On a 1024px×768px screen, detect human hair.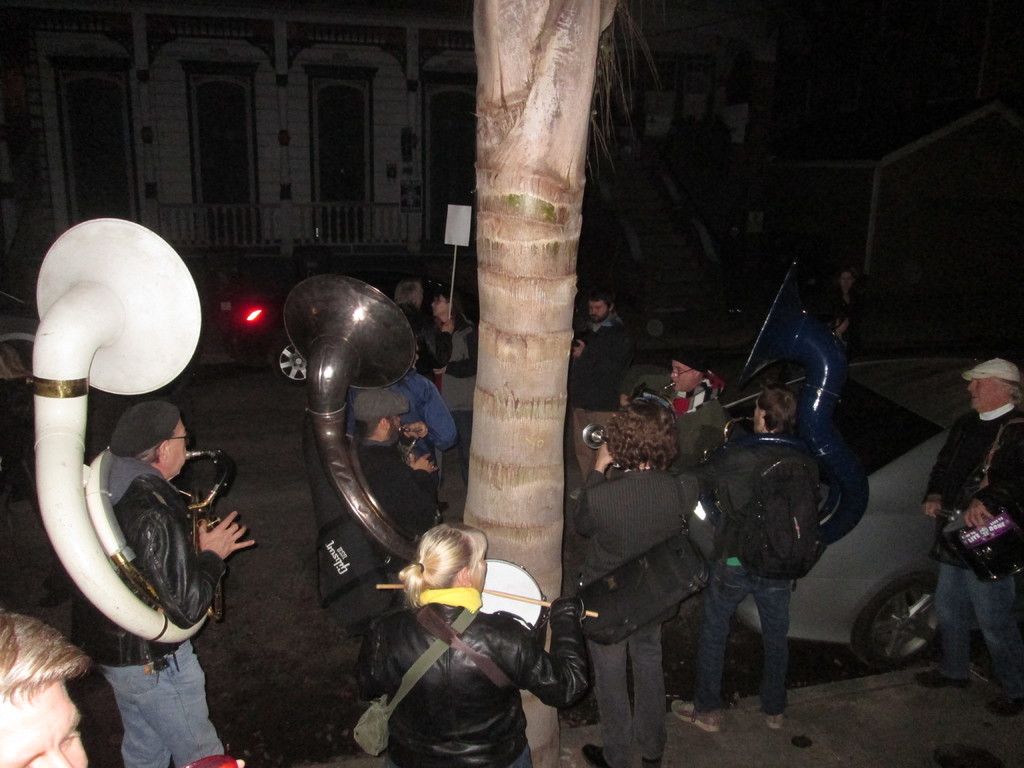
(x1=755, y1=381, x2=801, y2=433).
